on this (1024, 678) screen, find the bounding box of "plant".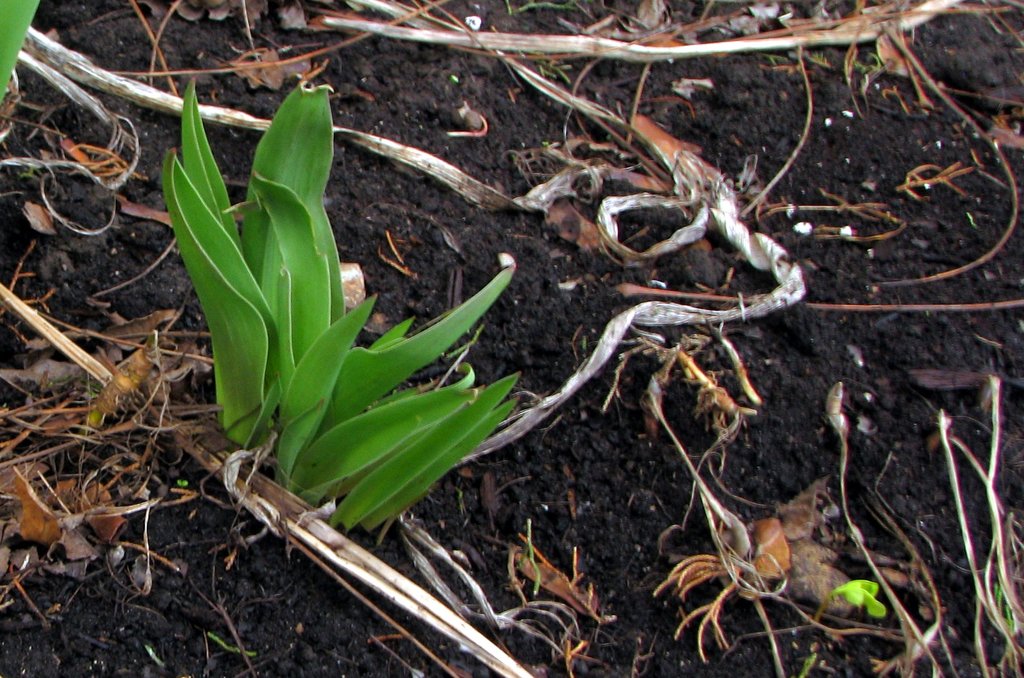
Bounding box: (806,574,888,640).
